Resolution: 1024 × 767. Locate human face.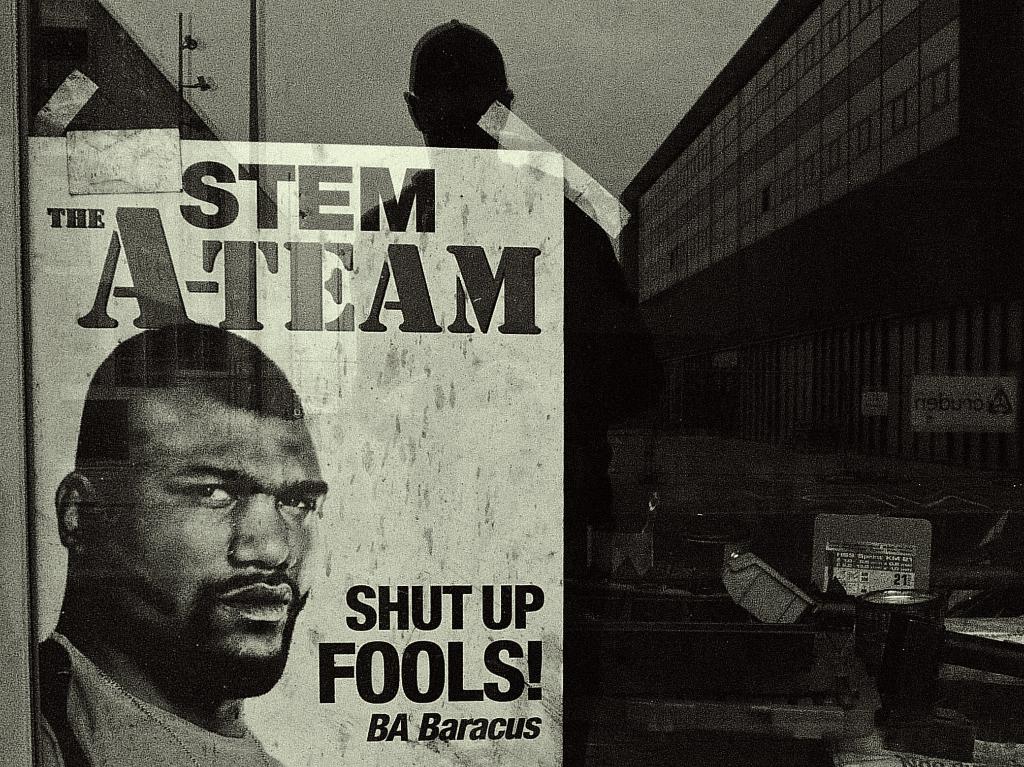
(left=99, top=382, right=325, bottom=699).
